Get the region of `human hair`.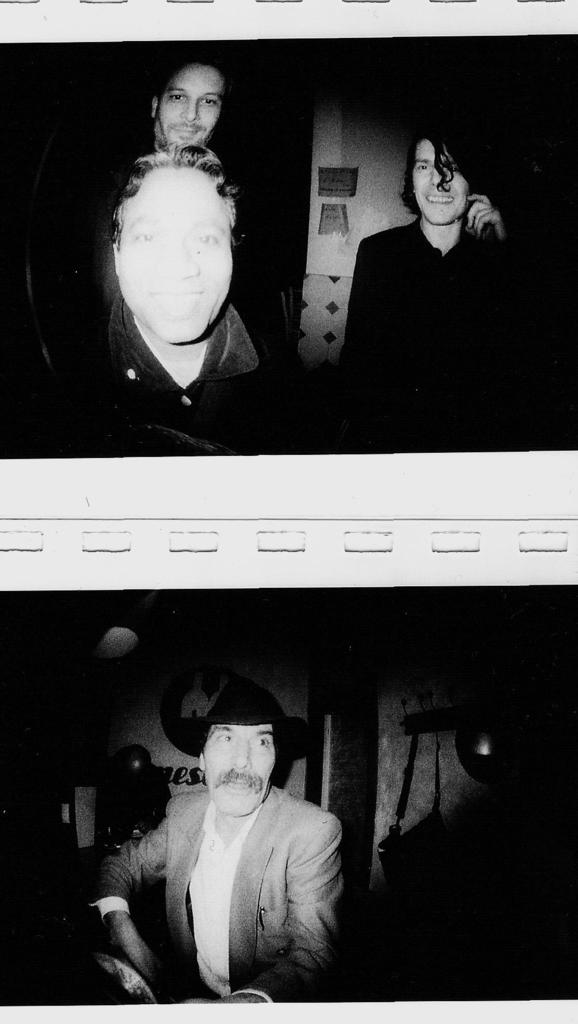
x1=85, y1=137, x2=246, y2=259.
